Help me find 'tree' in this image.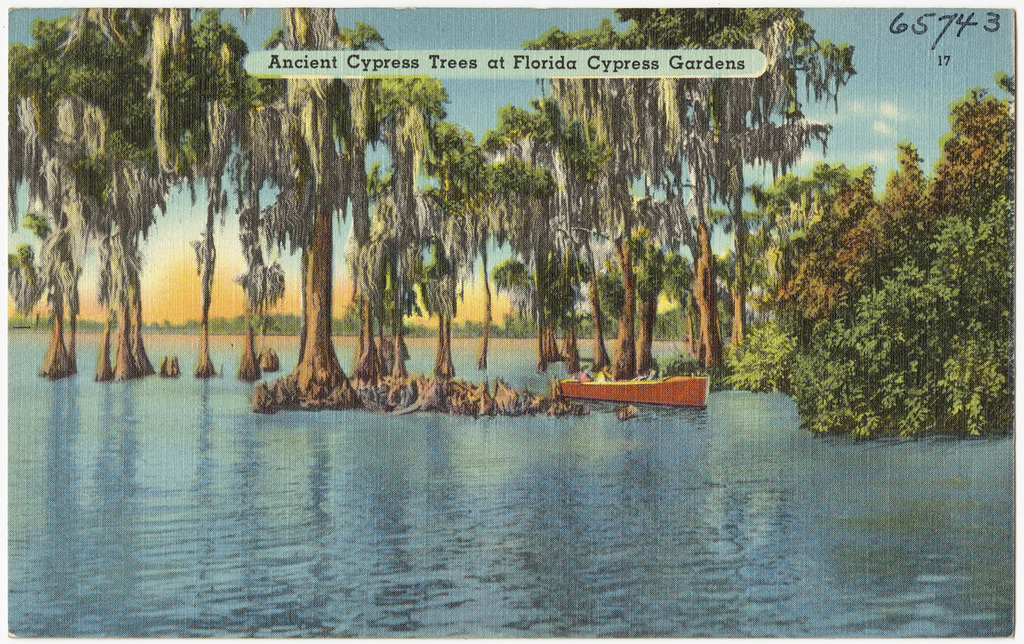
Found it: box=[343, 44, 463, 382].
